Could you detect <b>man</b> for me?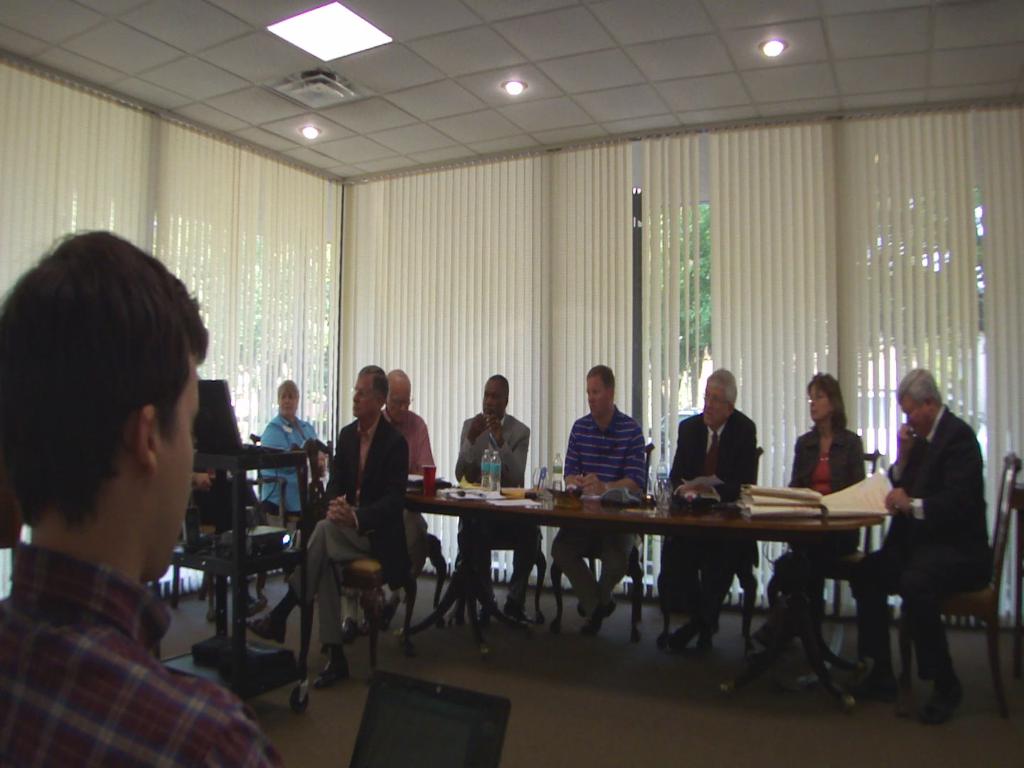
Detection result: box=[0, 226, 286, 767].
